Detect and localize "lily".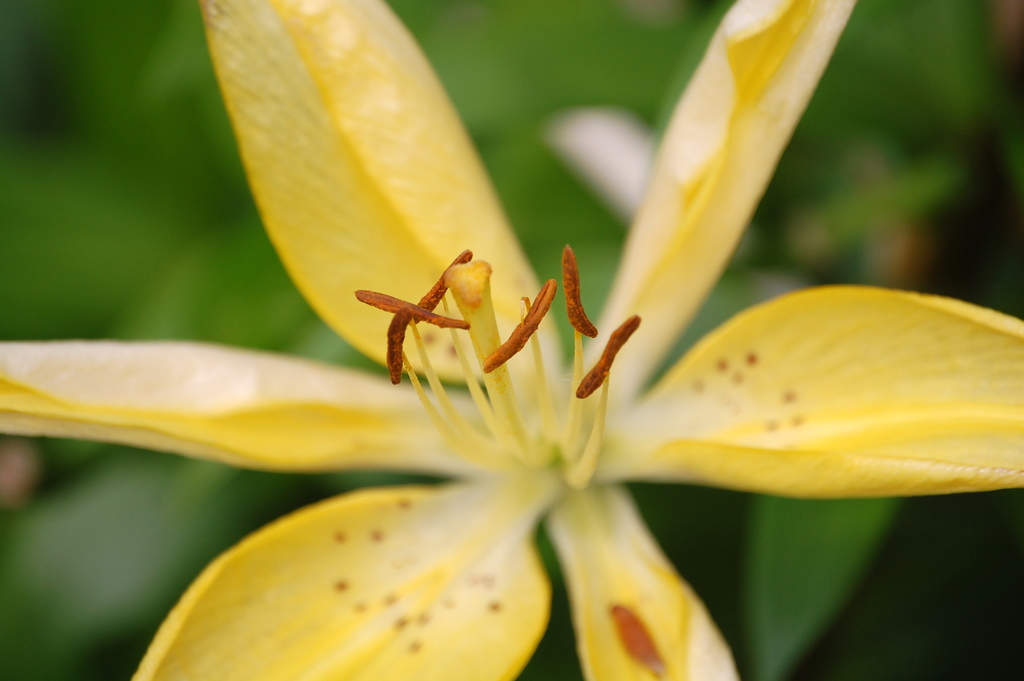
Localized at 0/0/1023/680.
